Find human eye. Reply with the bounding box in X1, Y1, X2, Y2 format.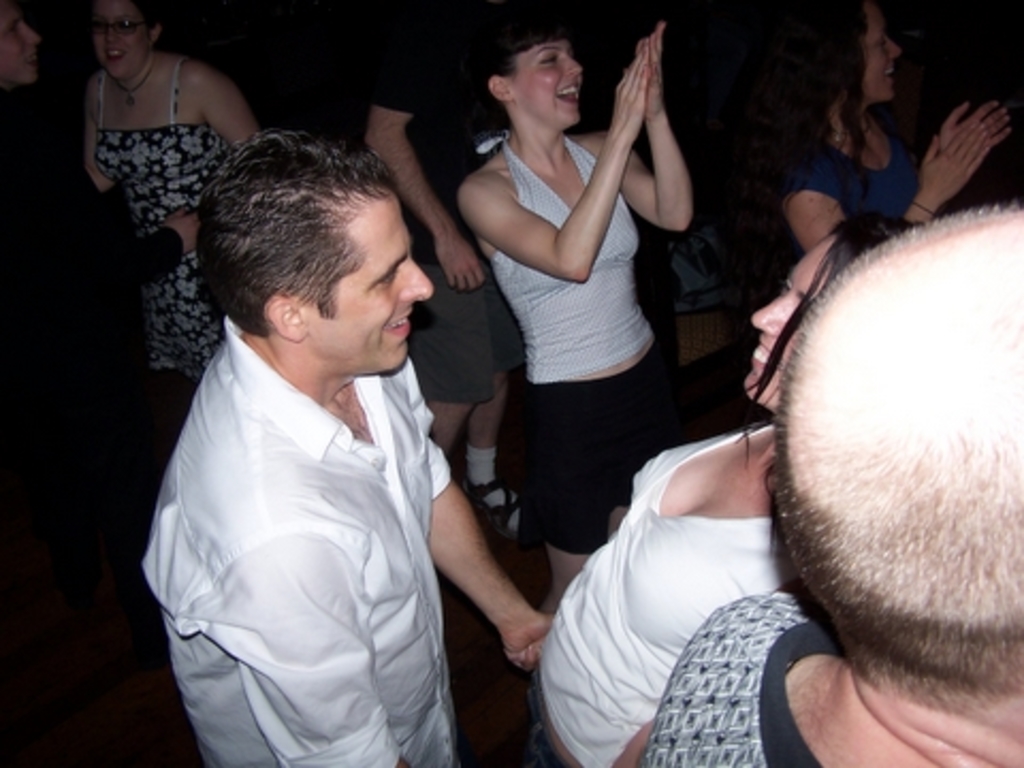
87, 17, 109, 36.
